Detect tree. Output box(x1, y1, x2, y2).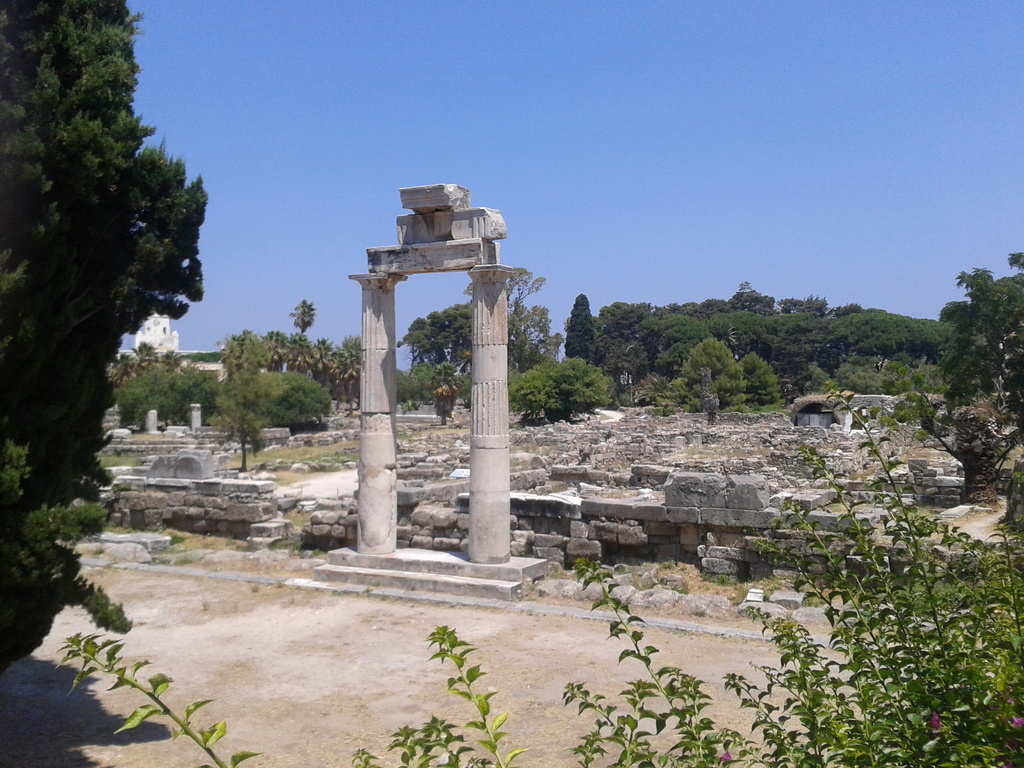
box(287, 296, 314, 335).
